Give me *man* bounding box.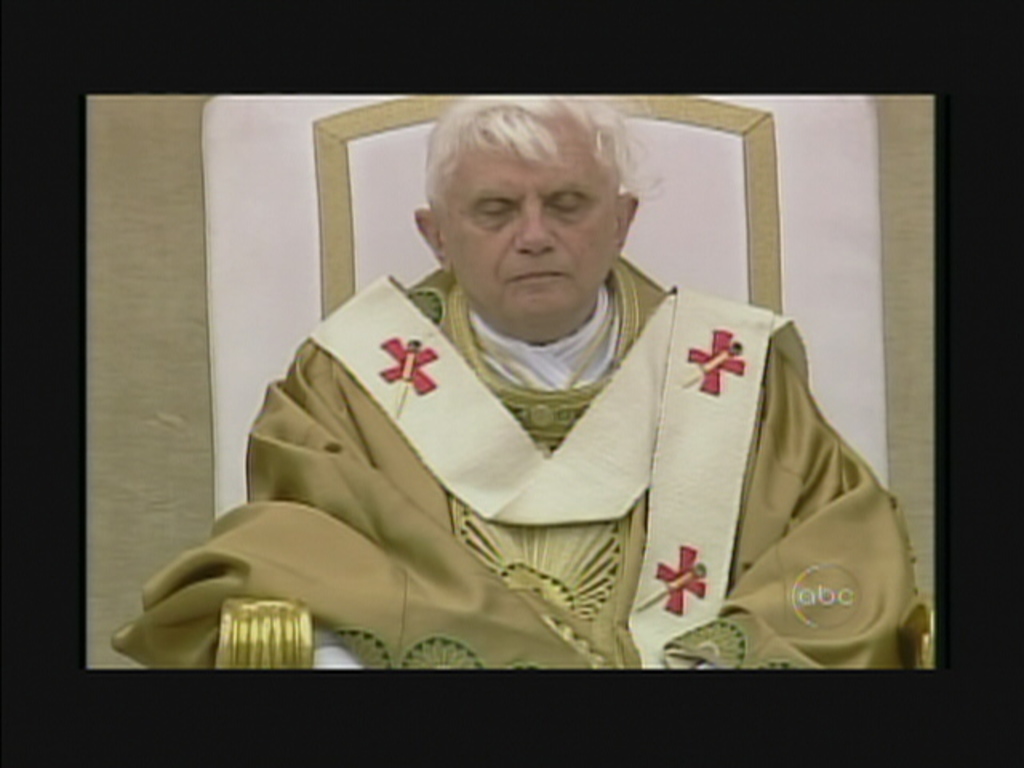
<box>170,118,848,718</box>.
